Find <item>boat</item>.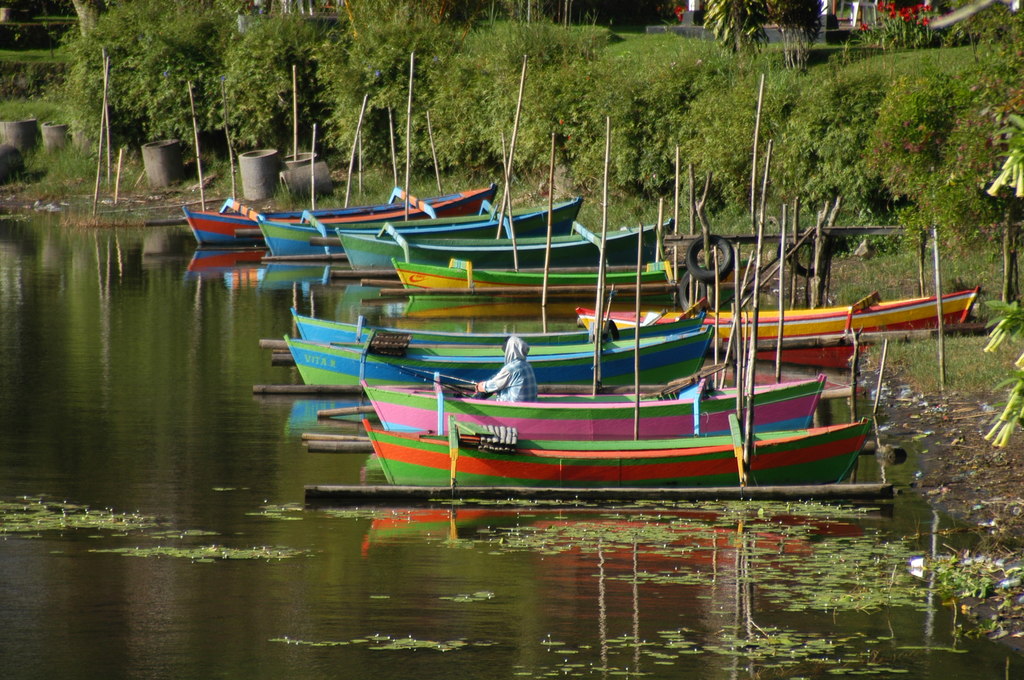
[left=289, top=311, right=705, bottom=348].
